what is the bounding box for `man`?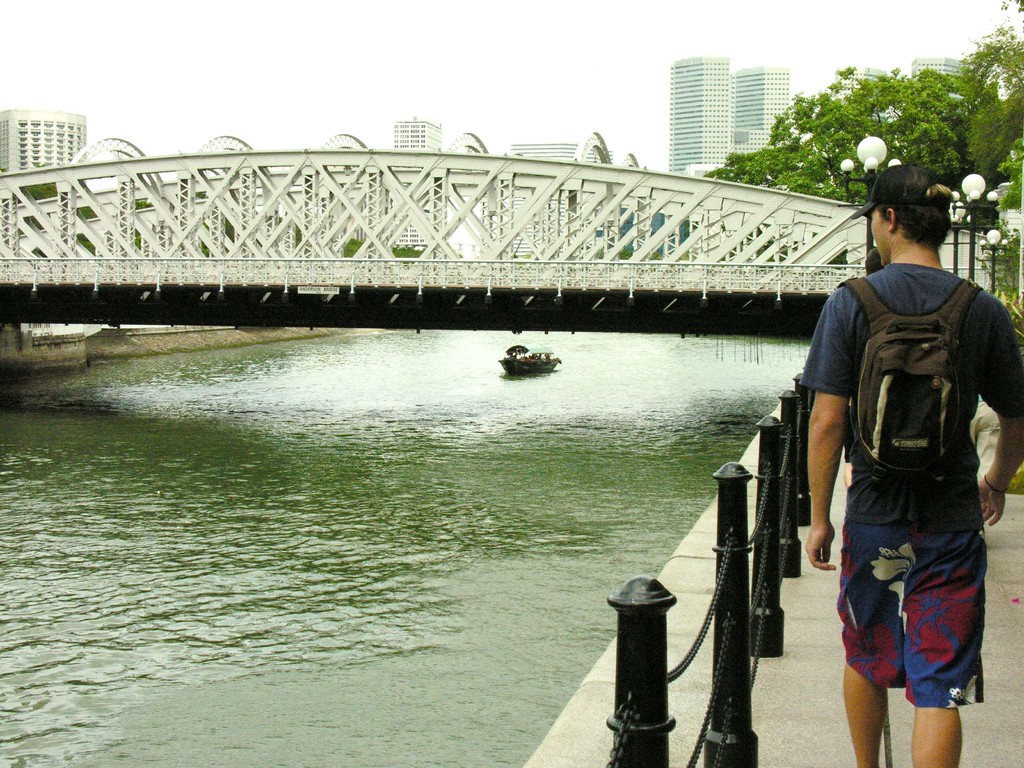
bbox(801, 157, 1008, 759).
